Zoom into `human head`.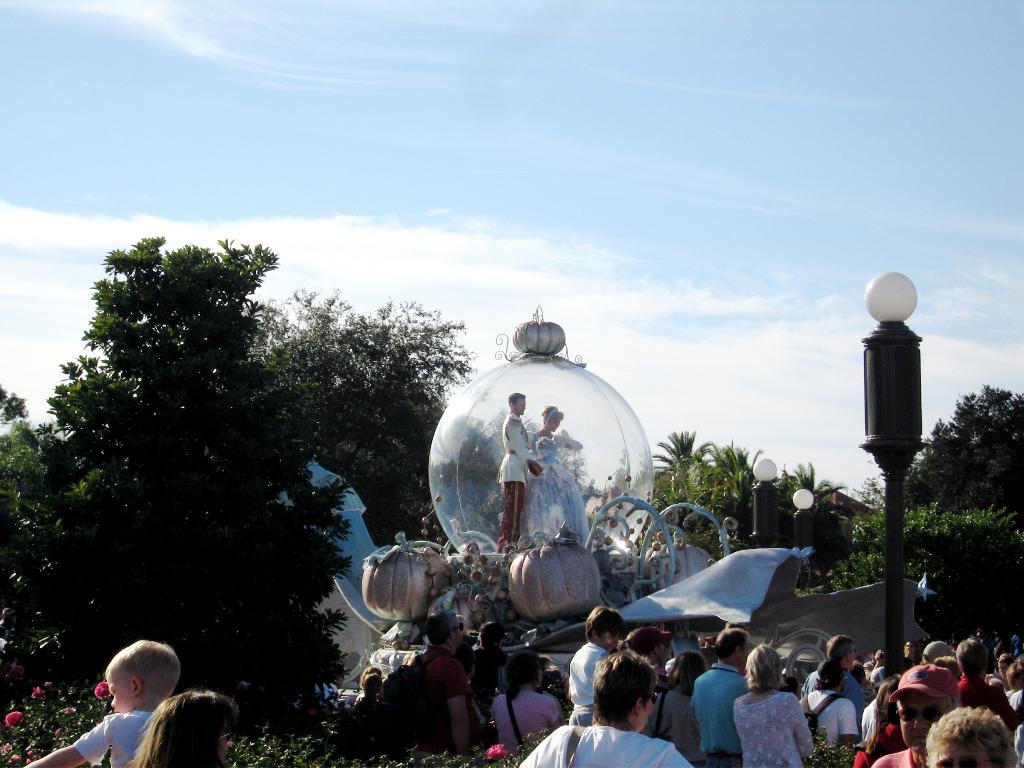
Zoom target: pyautogui.locateOnScreen(506, 650, 546, 691).
